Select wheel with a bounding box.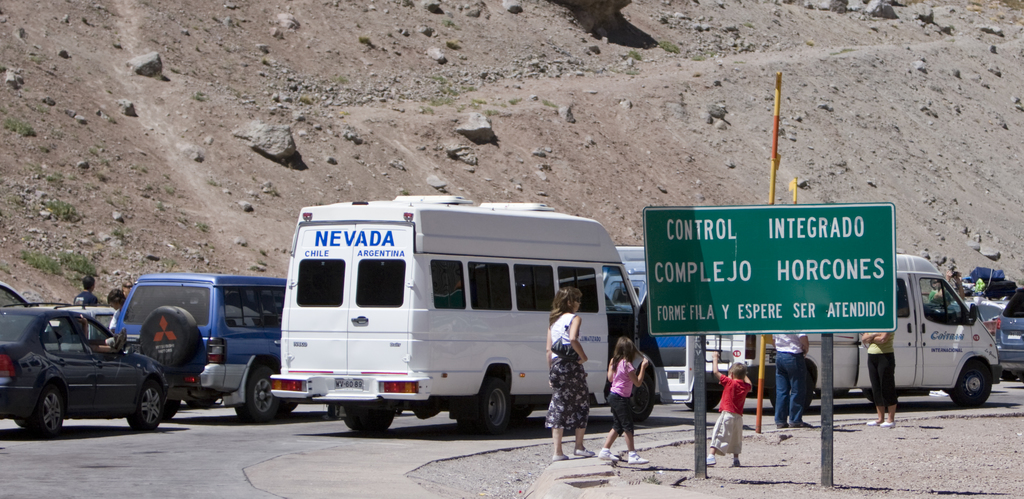
(left=946, top=361, right=991, bottom=411).
